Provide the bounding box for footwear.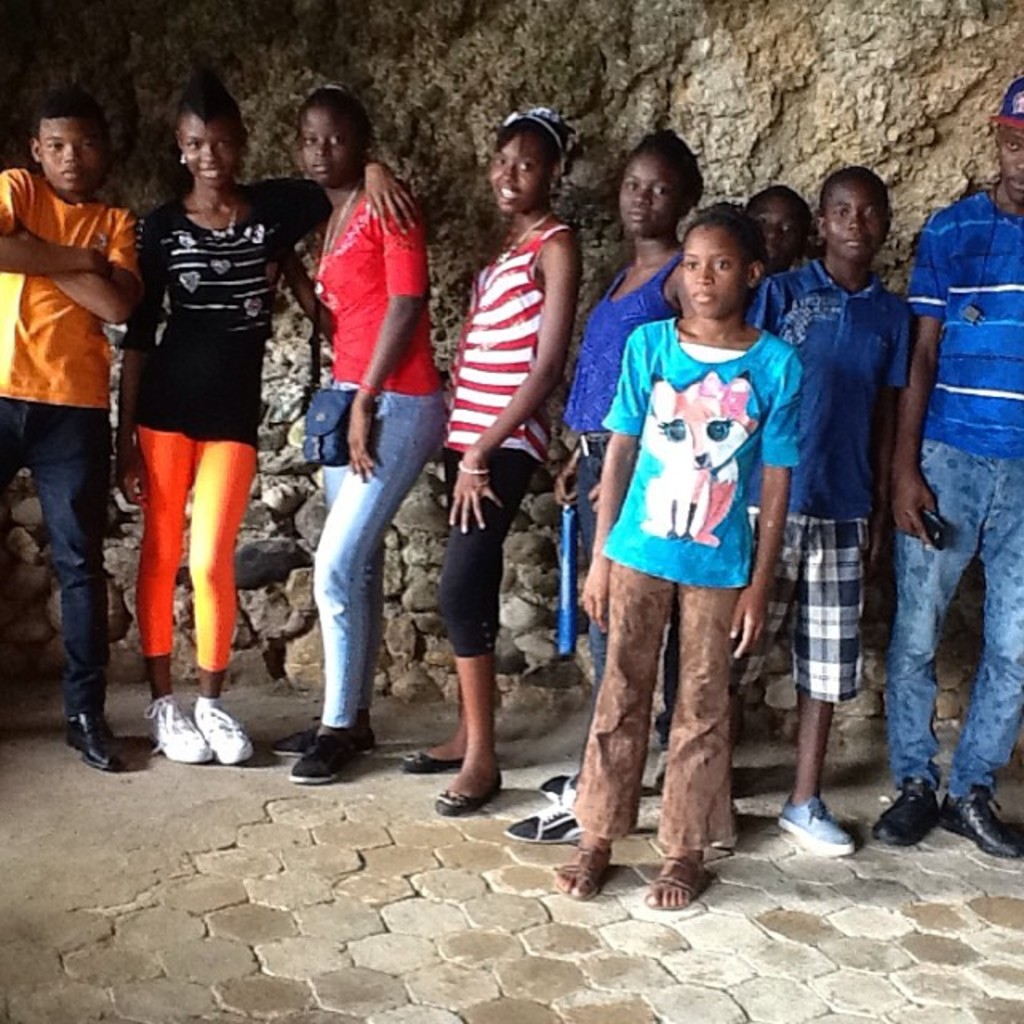
detection(501, 803, 579, 842).
